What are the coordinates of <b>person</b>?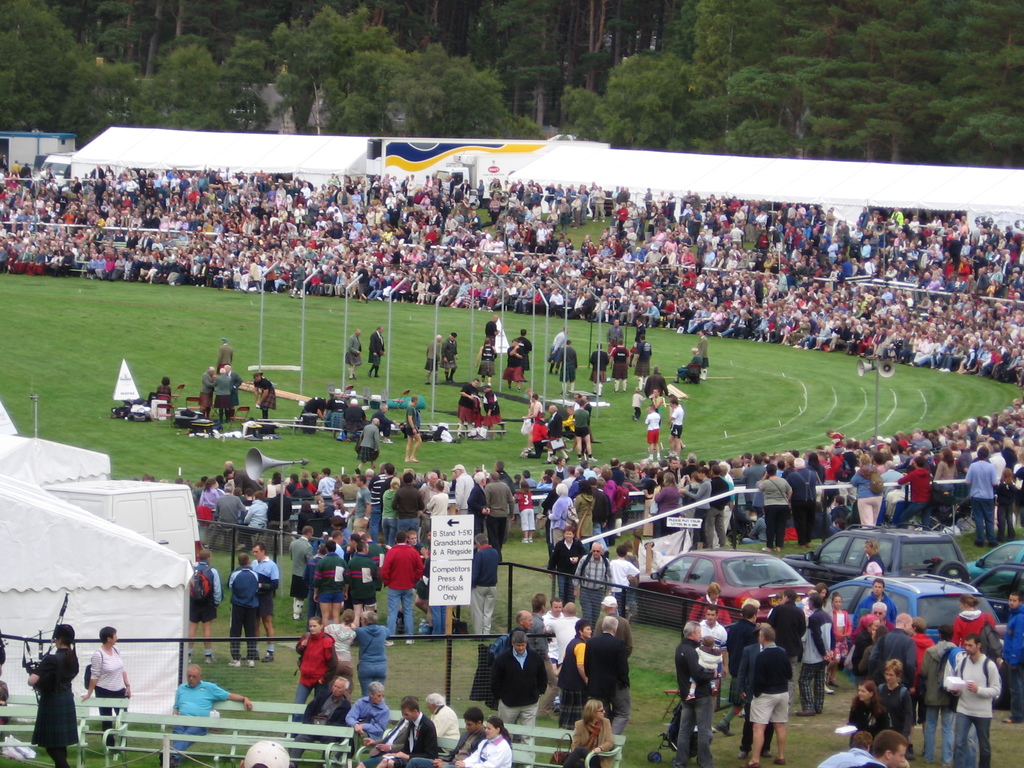
left=771, top=588, right=806, bottom=678.
